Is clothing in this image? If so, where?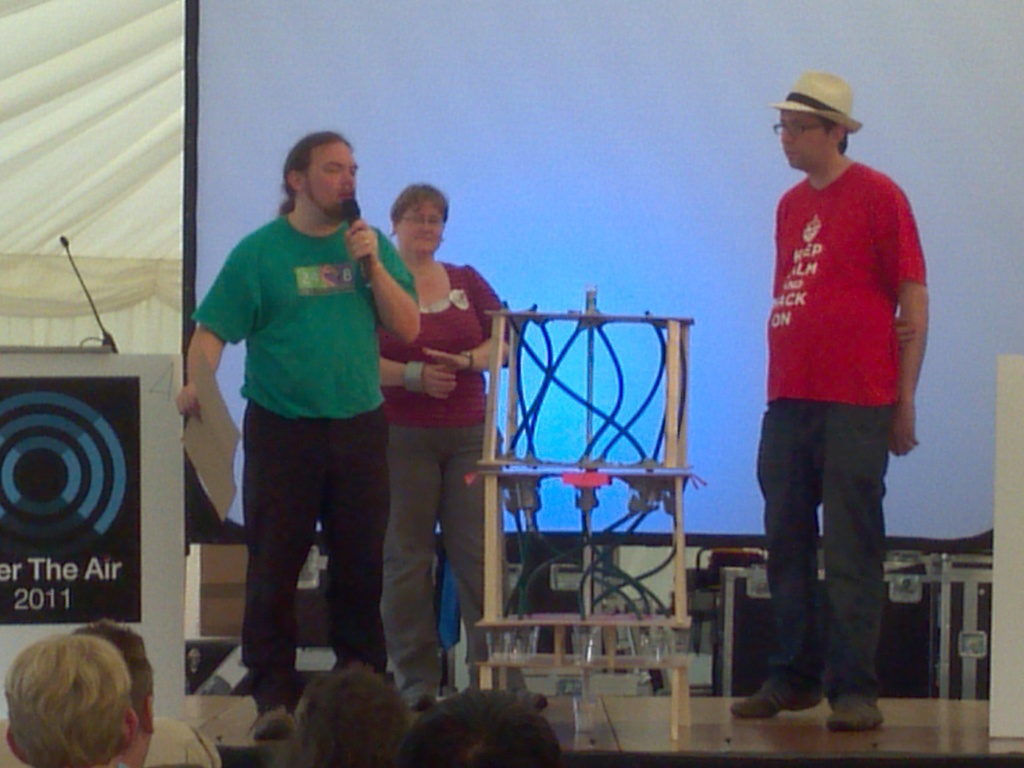
Yes, at select_region(381, 260, 529, 699).
